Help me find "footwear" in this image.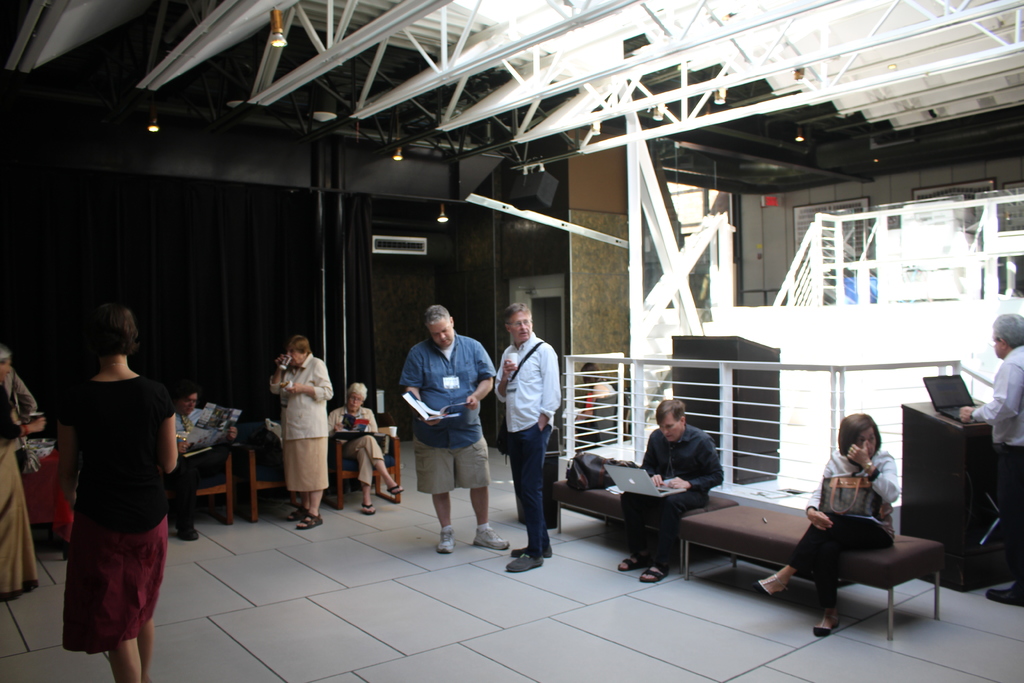
Found it: x1=294 y1=511 x2=323 y2=531.
